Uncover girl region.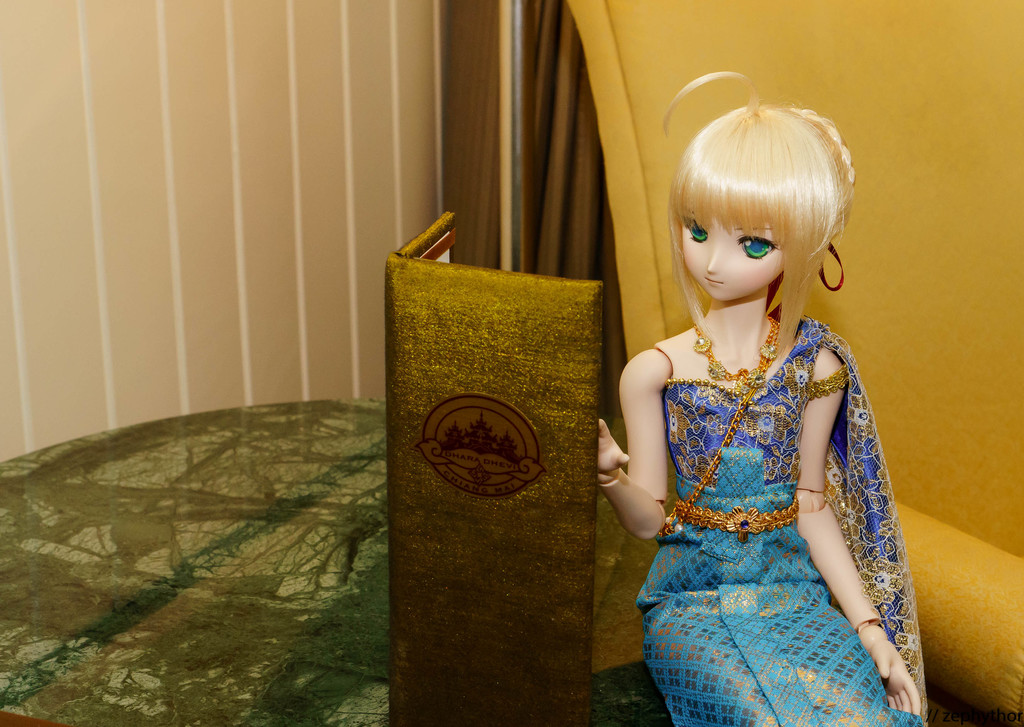
Uncovered: (596, 67, 931, 726).
